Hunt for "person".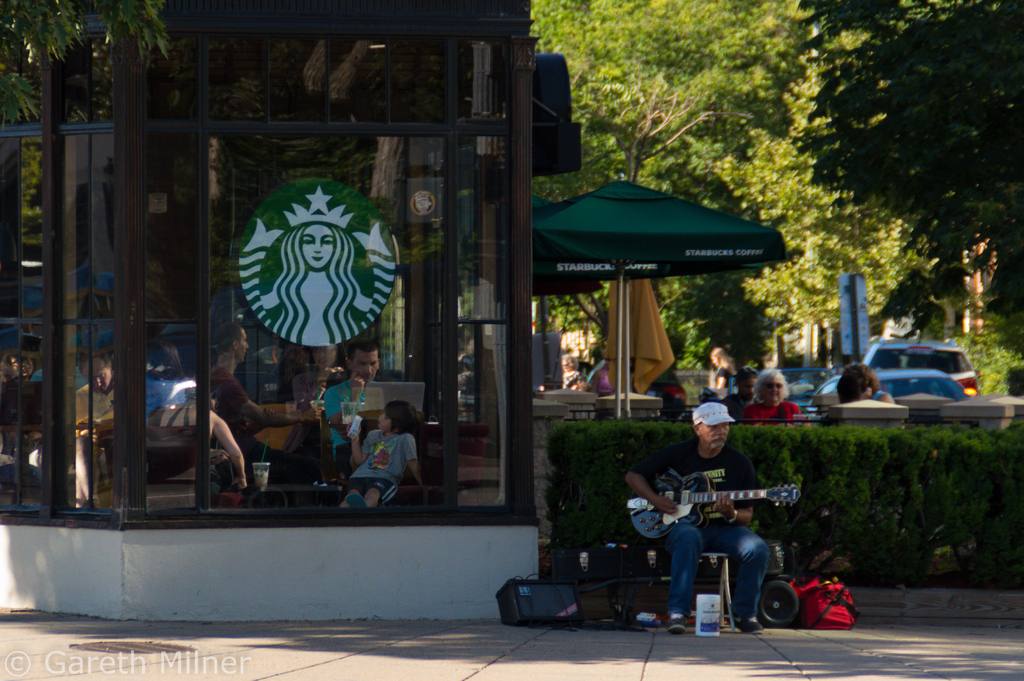
Hunted down at rect(204, 323, 323, 457).
